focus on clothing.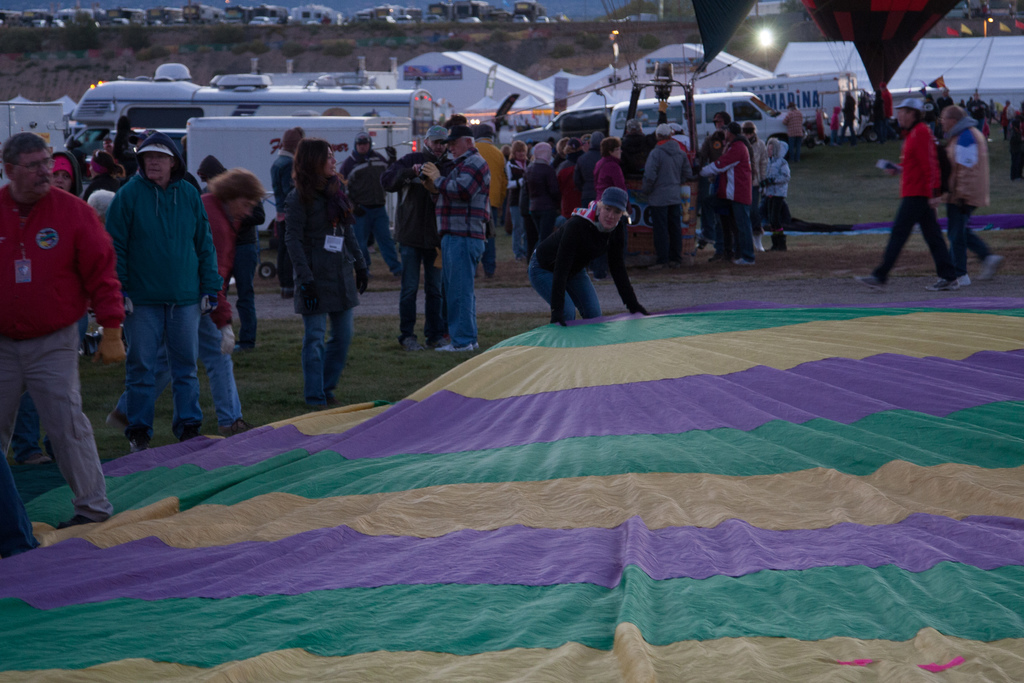
Focused at [left=281, top=189, right=366, bottom=393].
